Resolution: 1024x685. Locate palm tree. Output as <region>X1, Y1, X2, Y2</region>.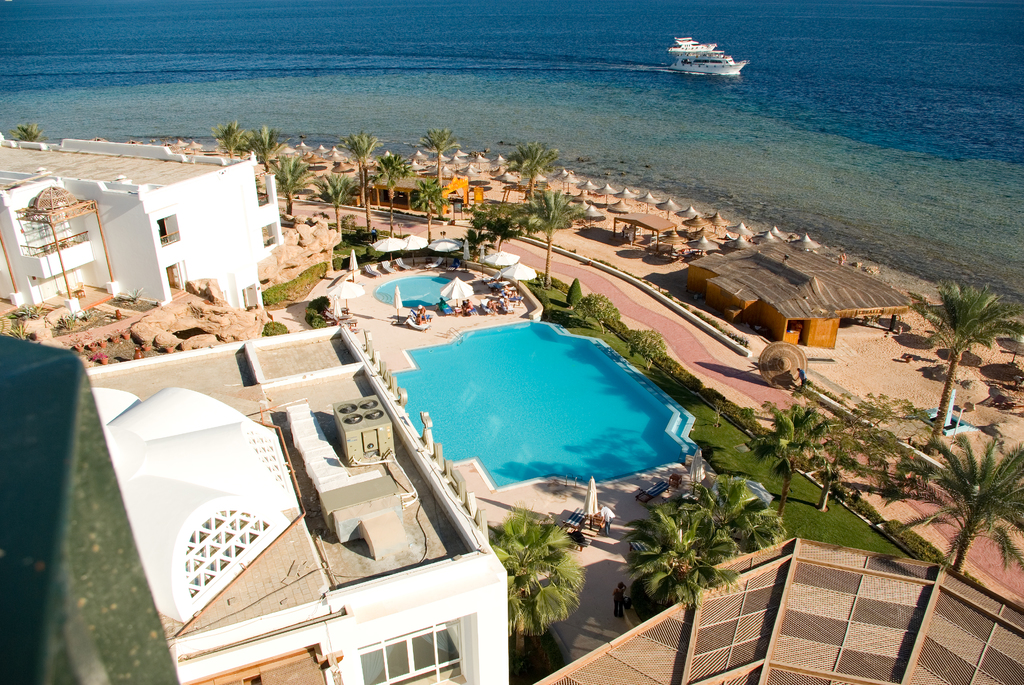
<region>511, 189, 579, 278</region>.
